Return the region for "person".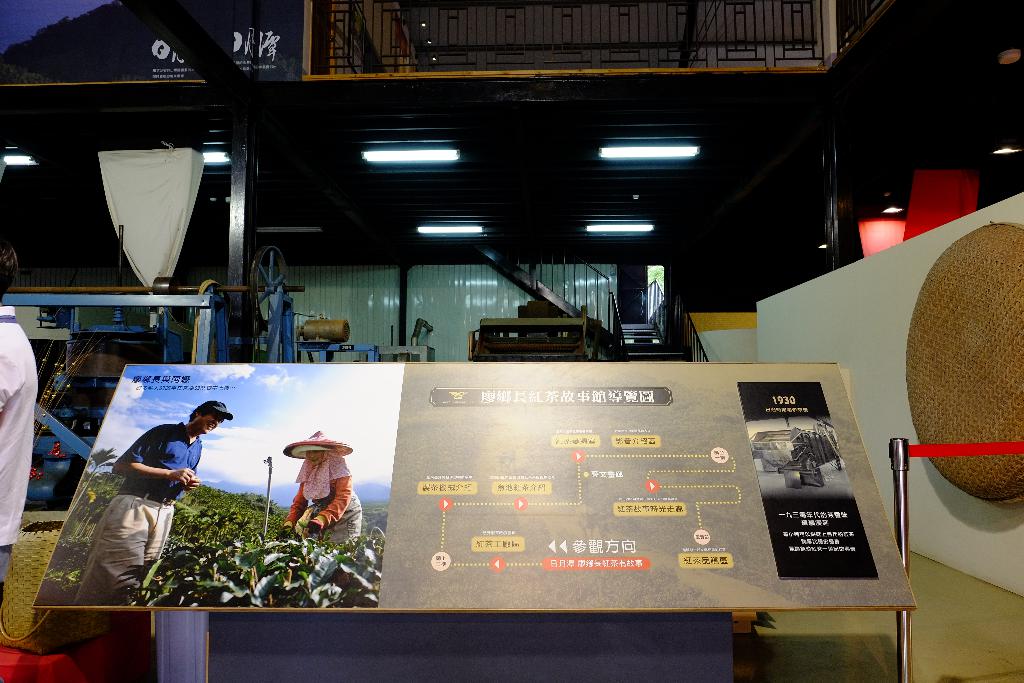
<bbox>276, 429, 364, 557</bbox>.
